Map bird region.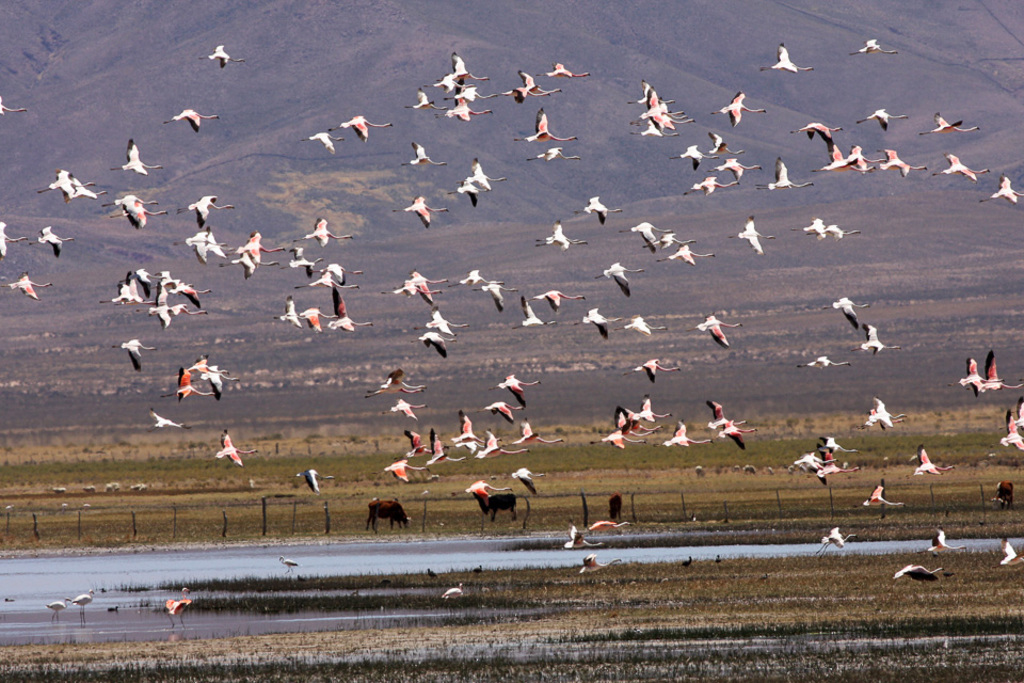
Mapped to BBox(192, 365, 244, 399).
